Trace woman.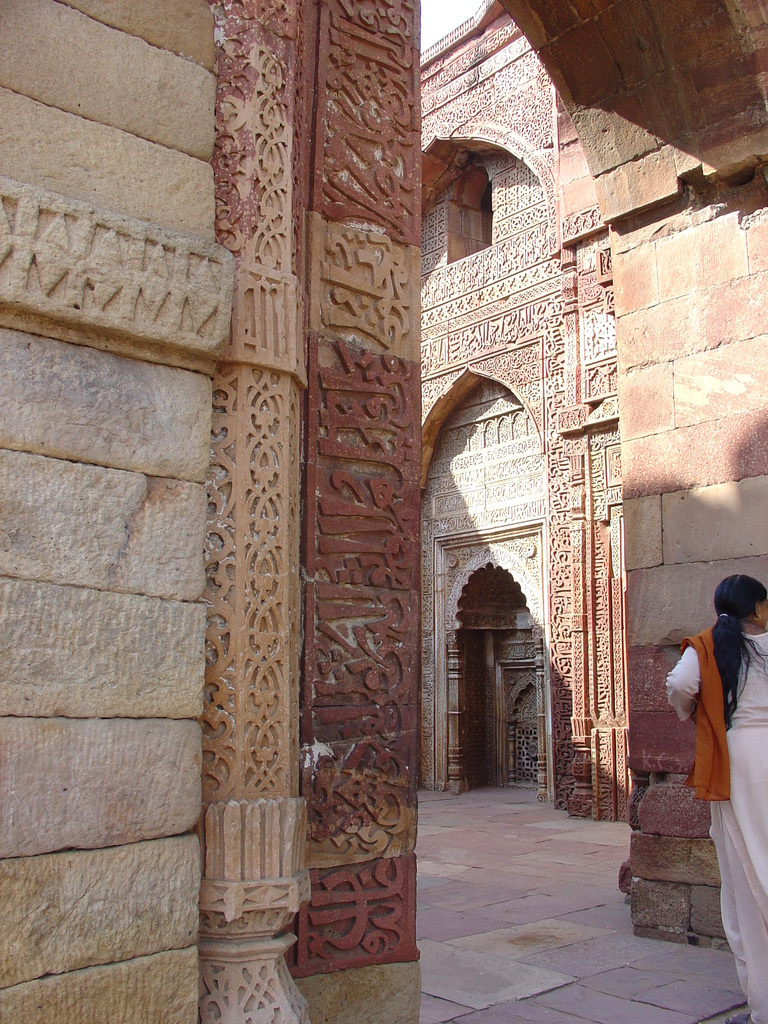
Traced to 662 573 767 1023.
